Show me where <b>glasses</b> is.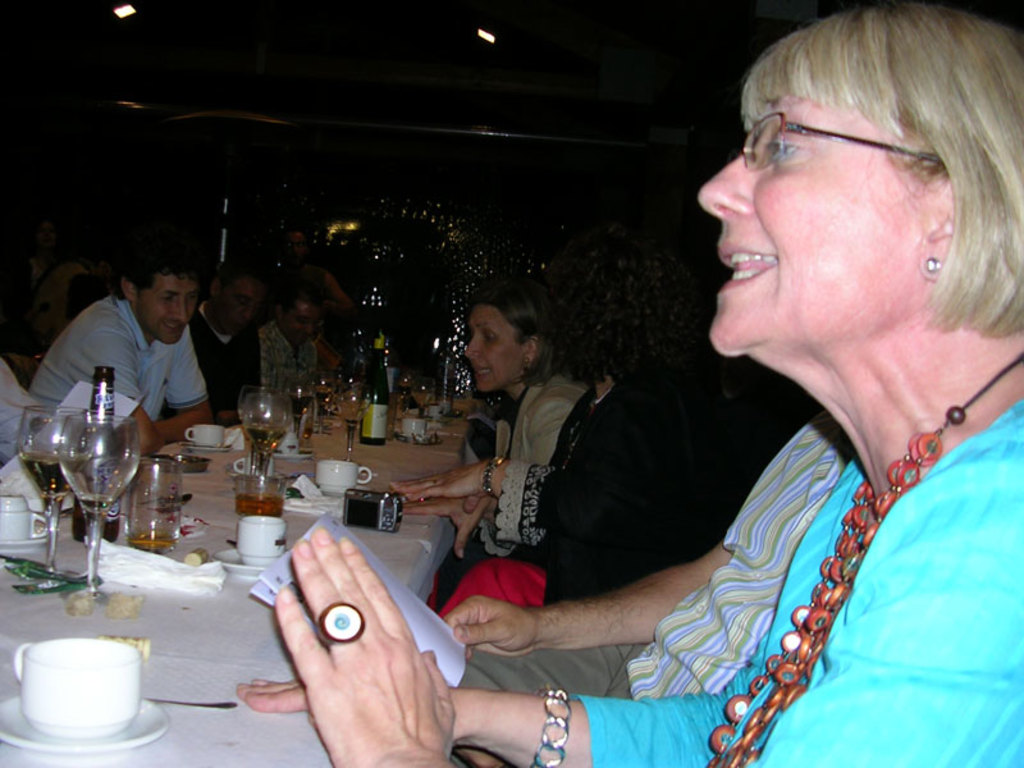
<b>glasses</b> is at {"left": 742, "top": 115, "right": 952, "bottom": 165}.
